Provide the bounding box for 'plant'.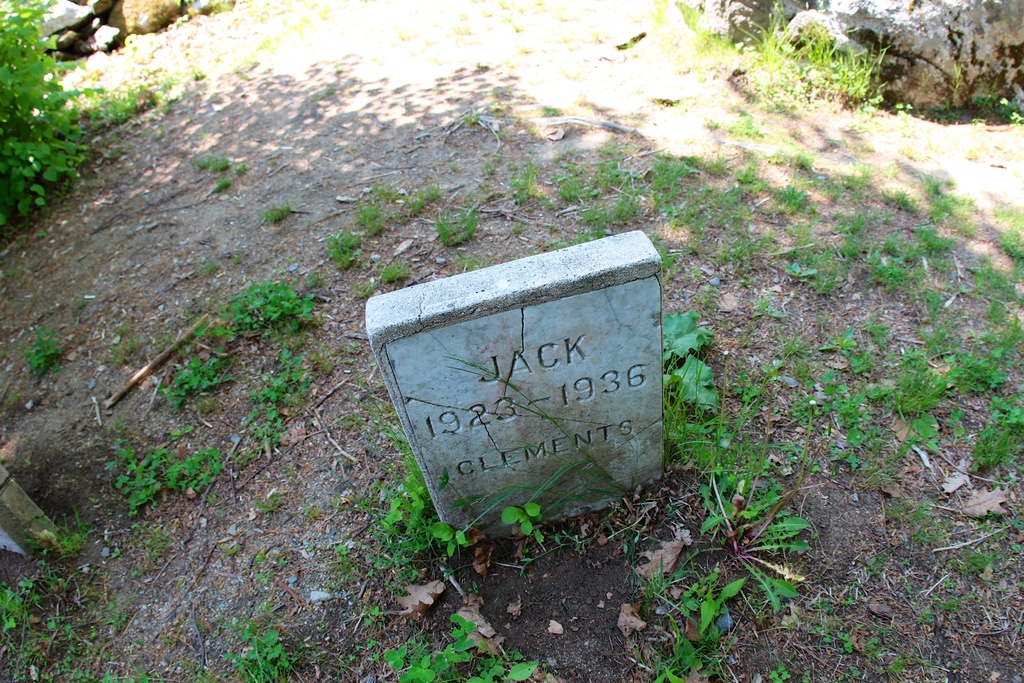
box=[164, 440, 250, 495].
